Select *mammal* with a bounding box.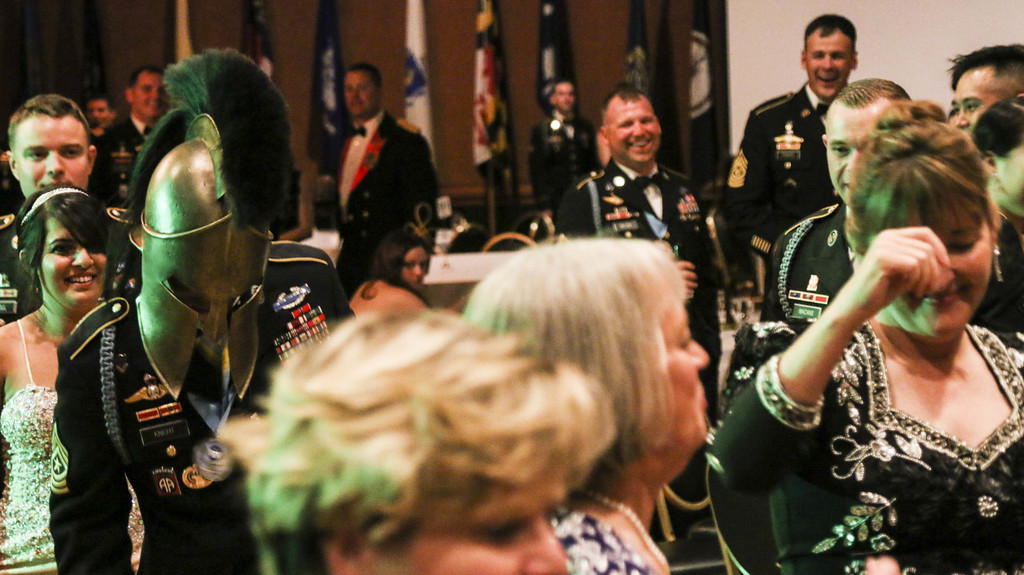
(0,191,124,574).
